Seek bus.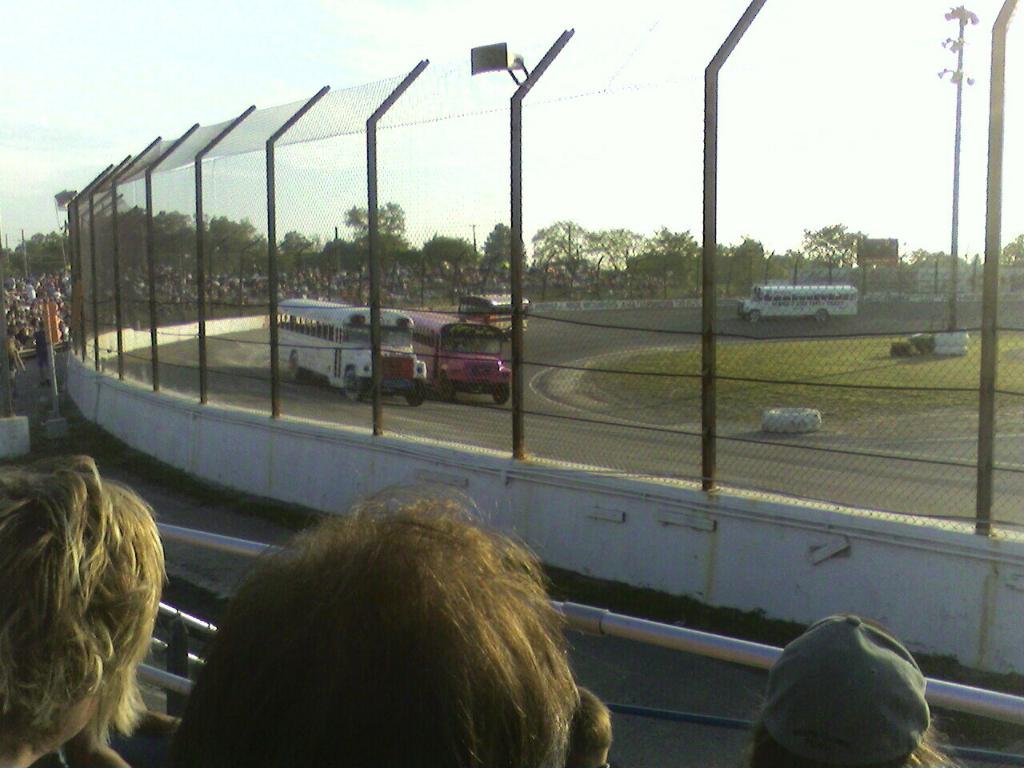
x1=738 y1=286 x2=858 y2=326.
